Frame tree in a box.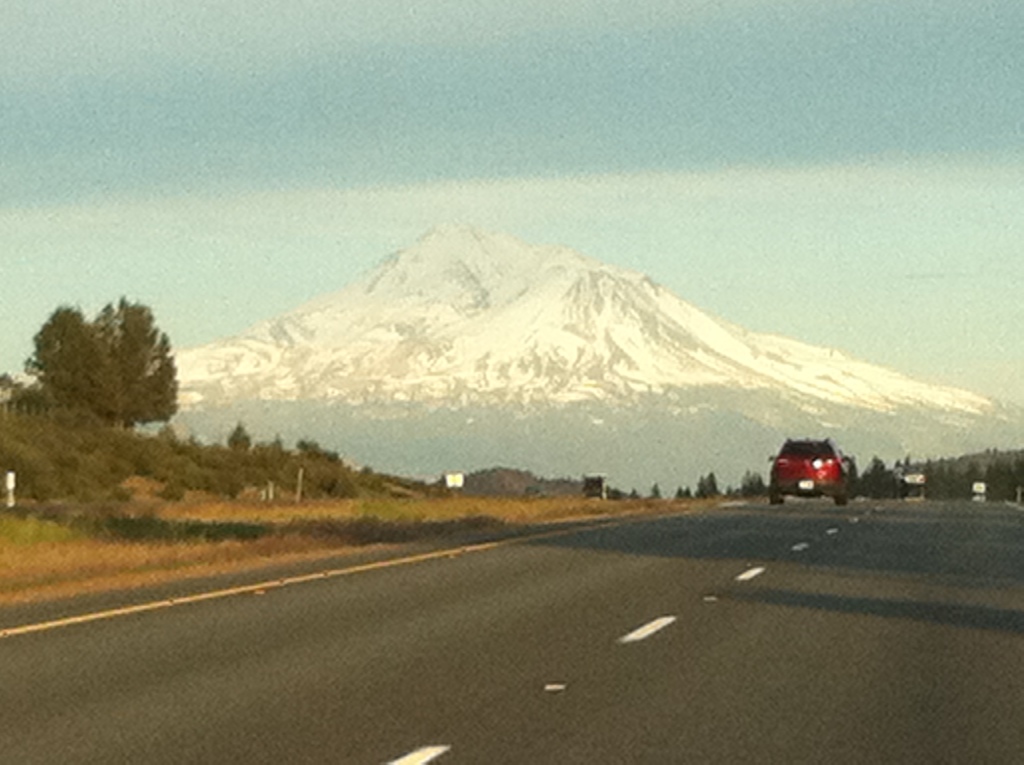
(x1=228, y1=419, x2=255, y2=462).
